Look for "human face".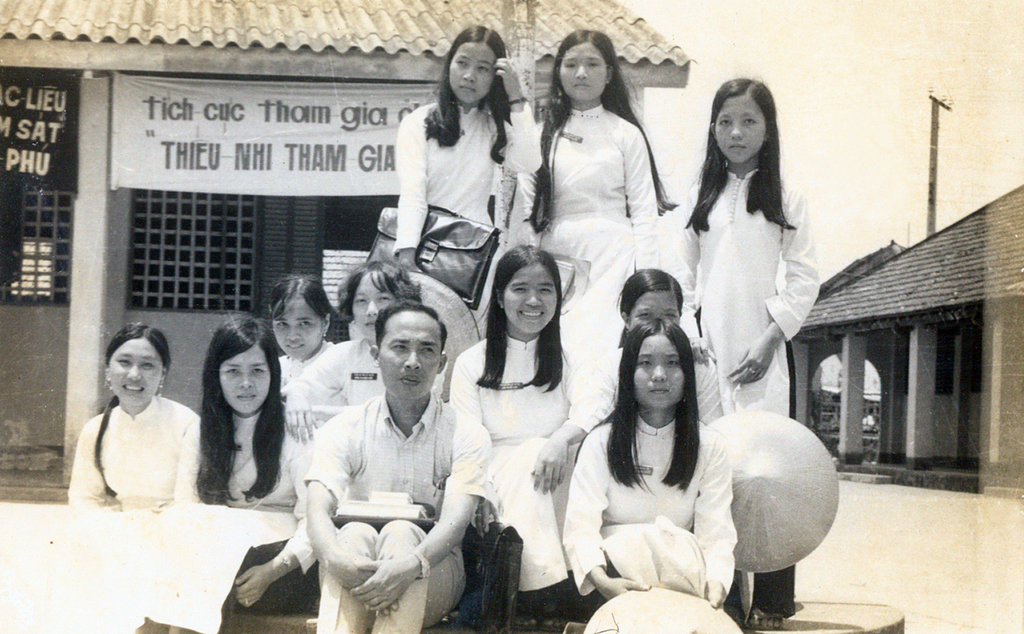
Found: 448,41,497,104.
